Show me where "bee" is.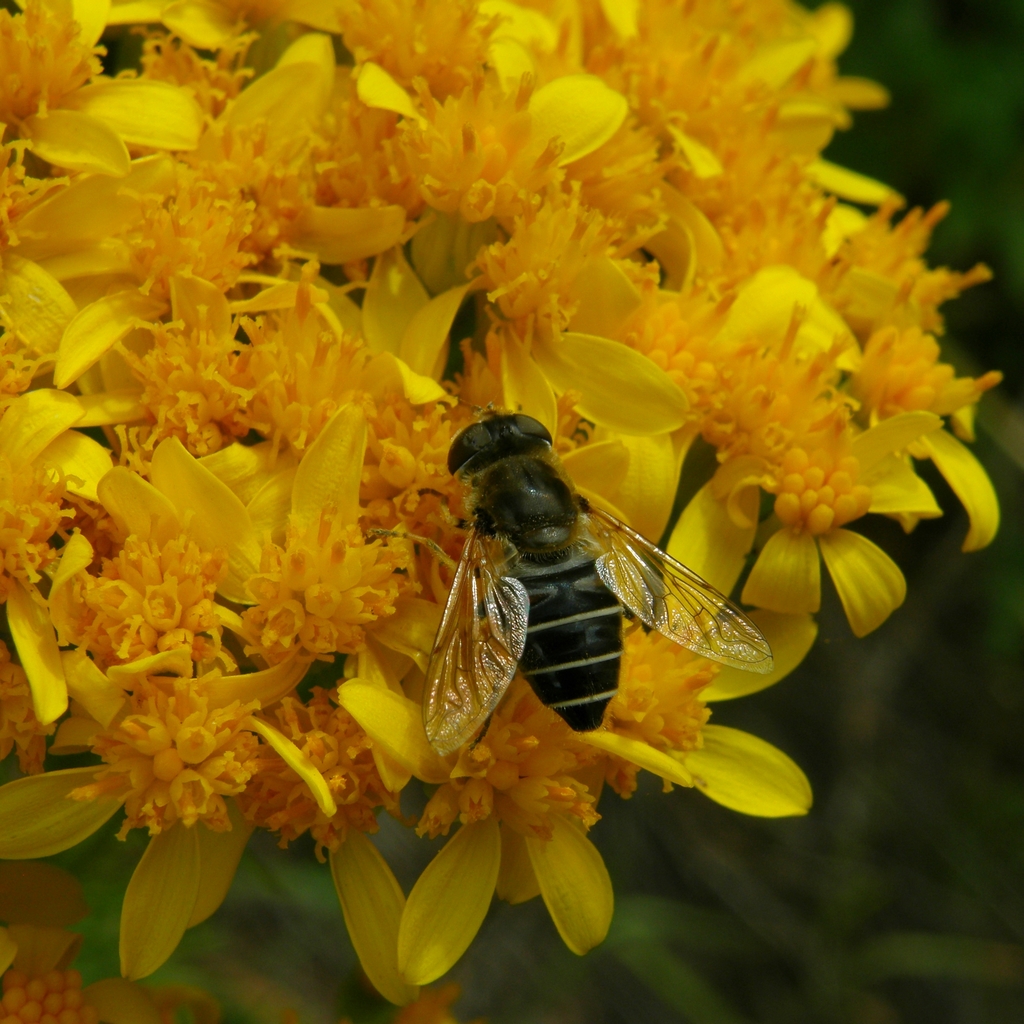
"bee" is at detection(385, 395, 813, 769).
